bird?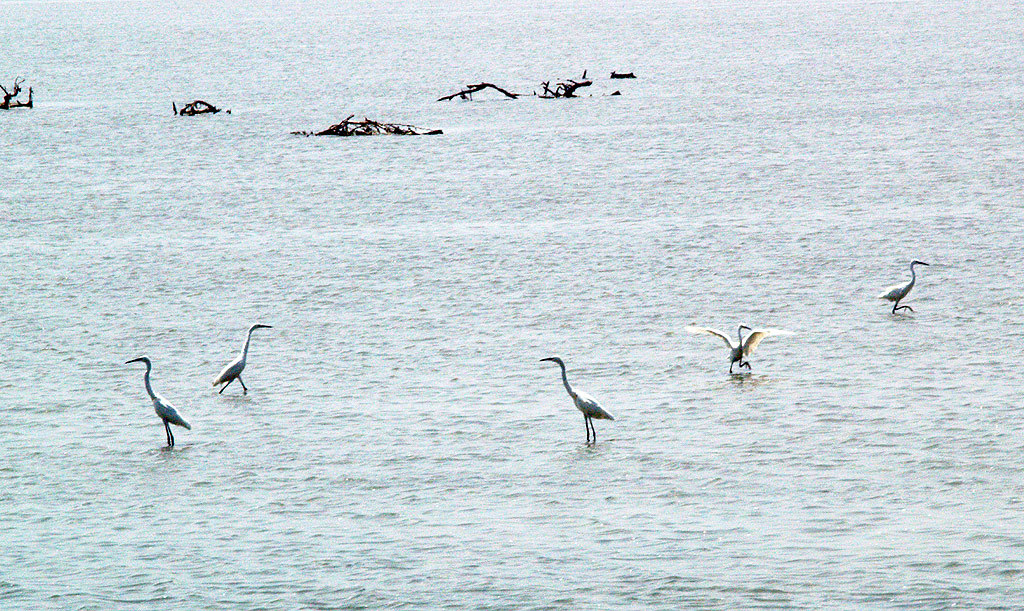
(664,314,788,386)
